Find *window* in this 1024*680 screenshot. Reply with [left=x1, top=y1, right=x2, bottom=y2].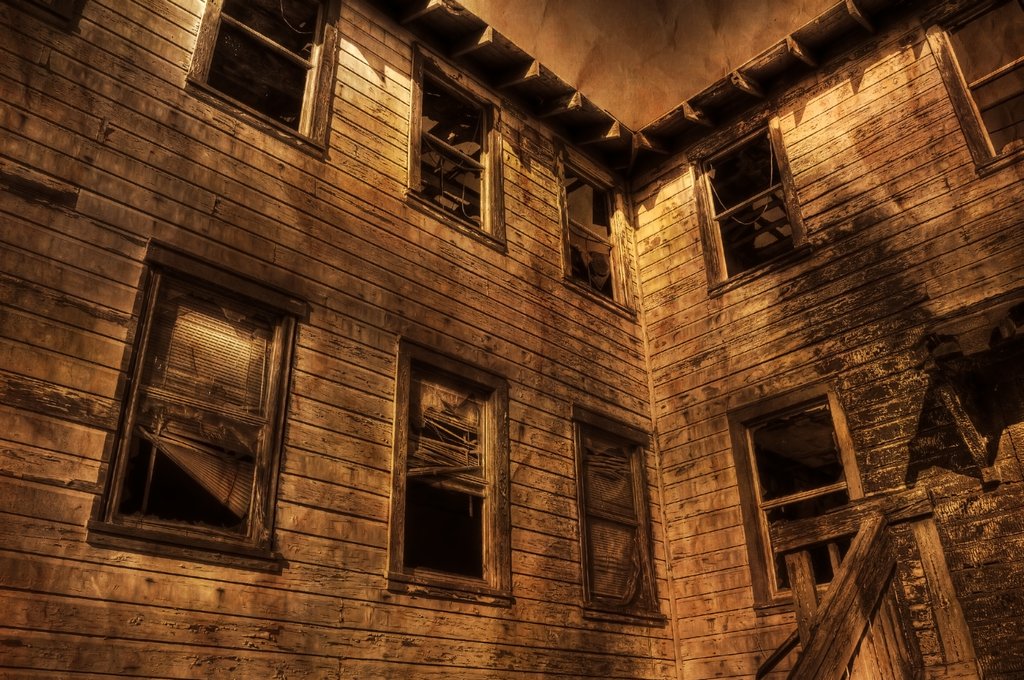
[left=179, top=0, right=348, bottom=161].
